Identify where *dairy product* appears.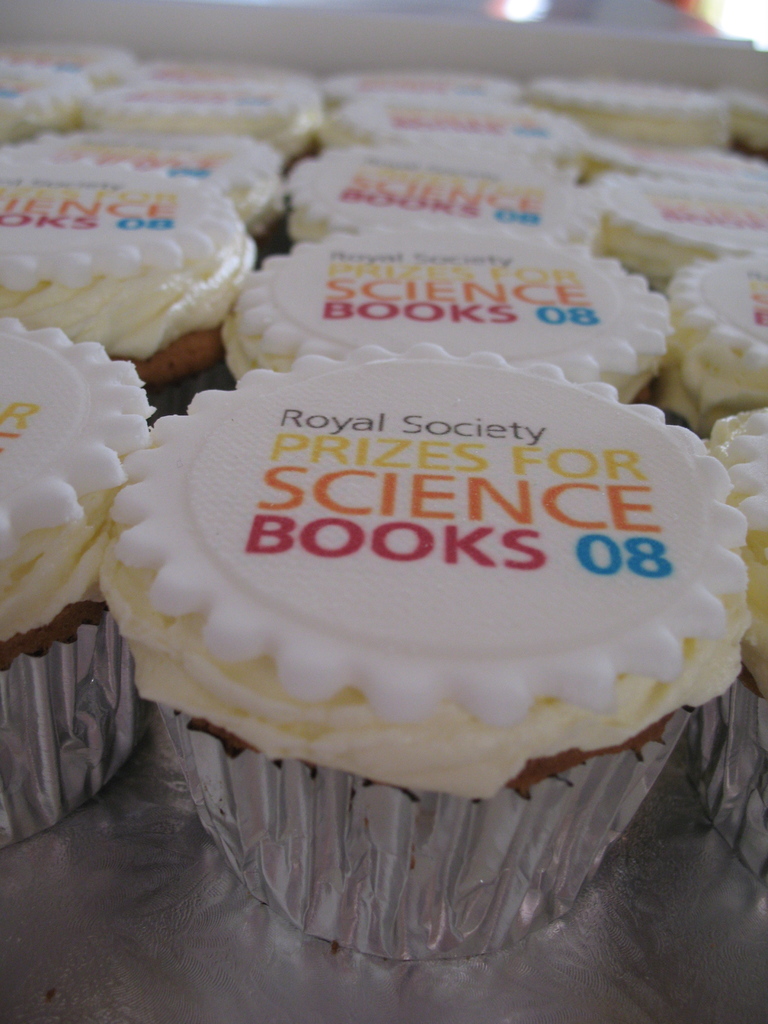
Appears at pyautogui.locateOnScreen(114, 75, 313, 150).
